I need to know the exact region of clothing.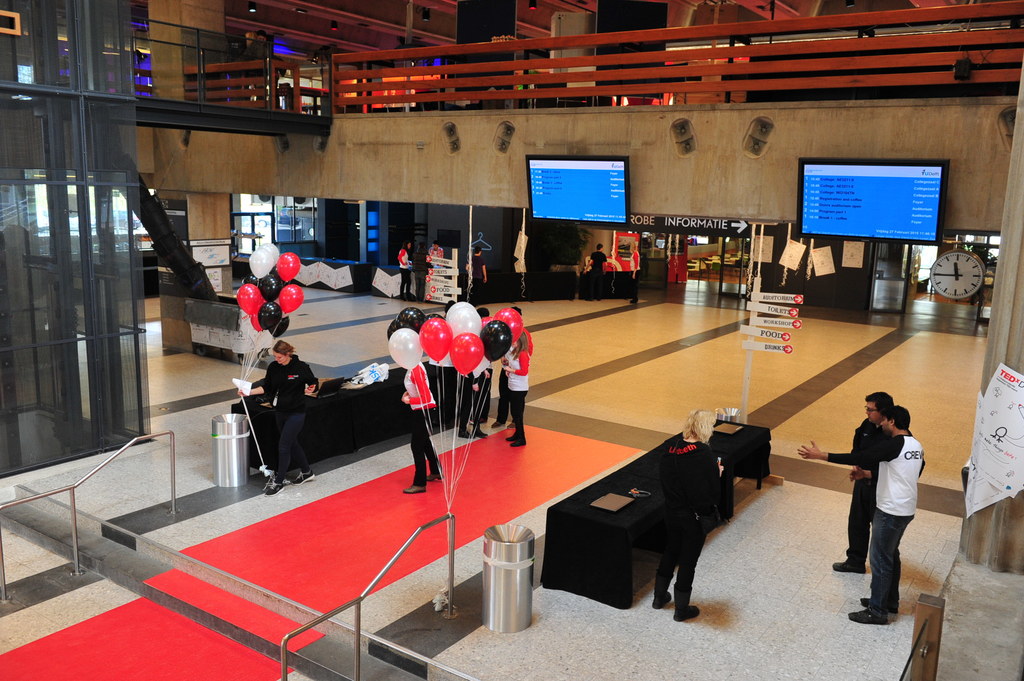
Region: bbox=[430, 244, 447, 257].
